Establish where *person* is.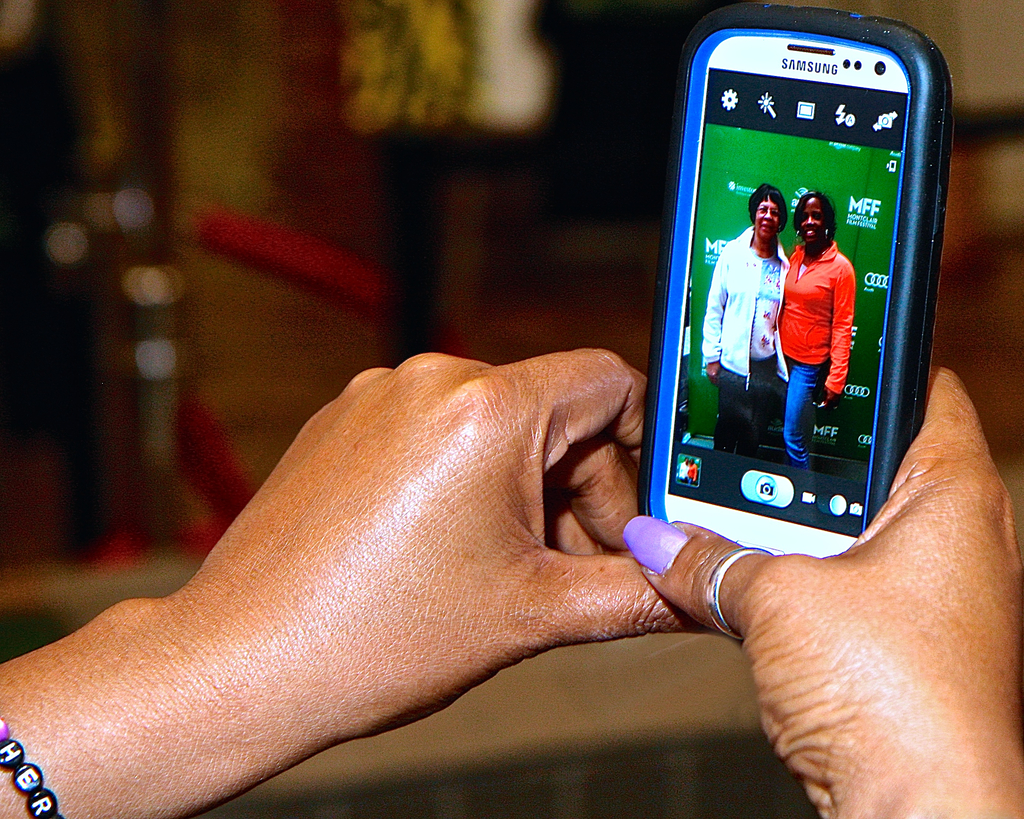
Established at bbox=[11, 107, 886, 779].
